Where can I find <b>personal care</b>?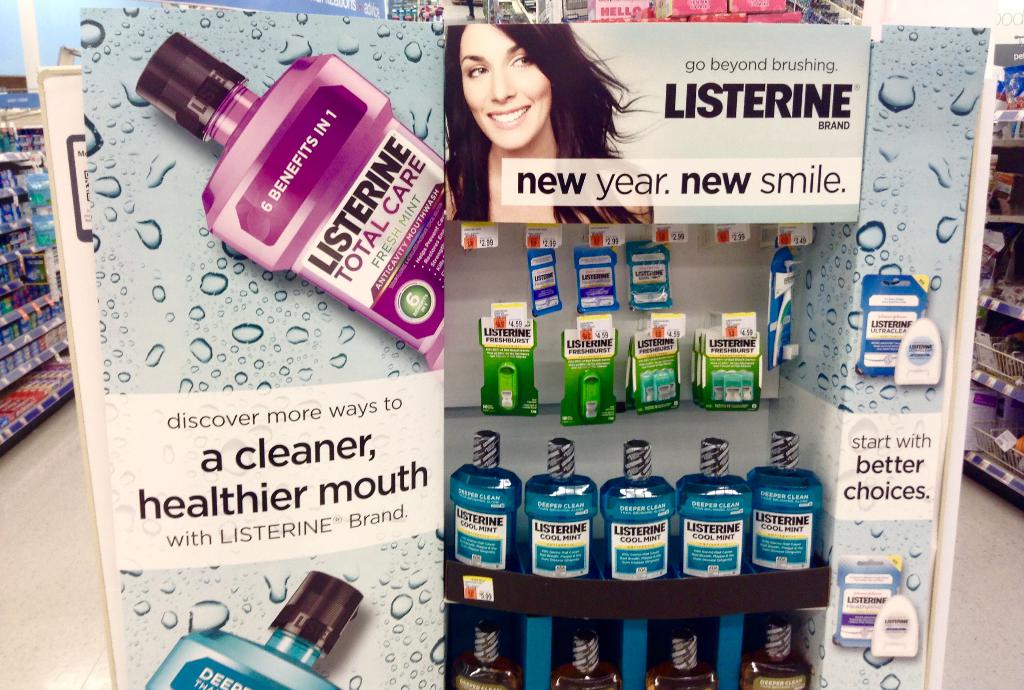
You can find it at [145, 565, 362, 689].
